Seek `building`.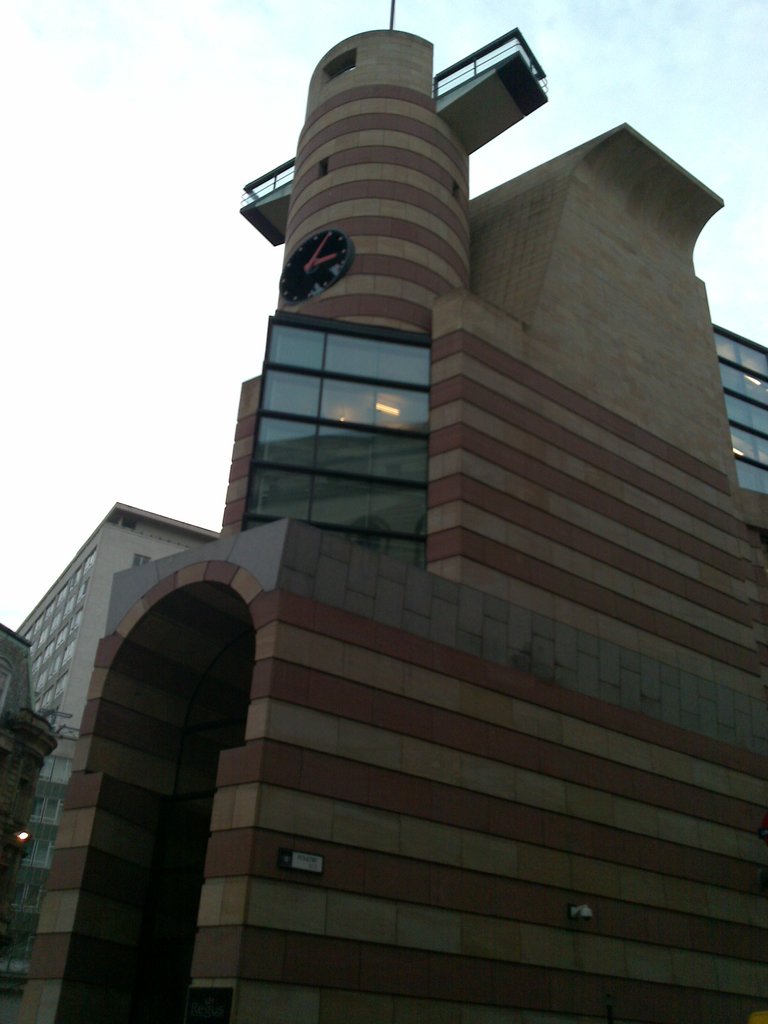
(x1=16, y1=0, x2=767, y2=1023).
